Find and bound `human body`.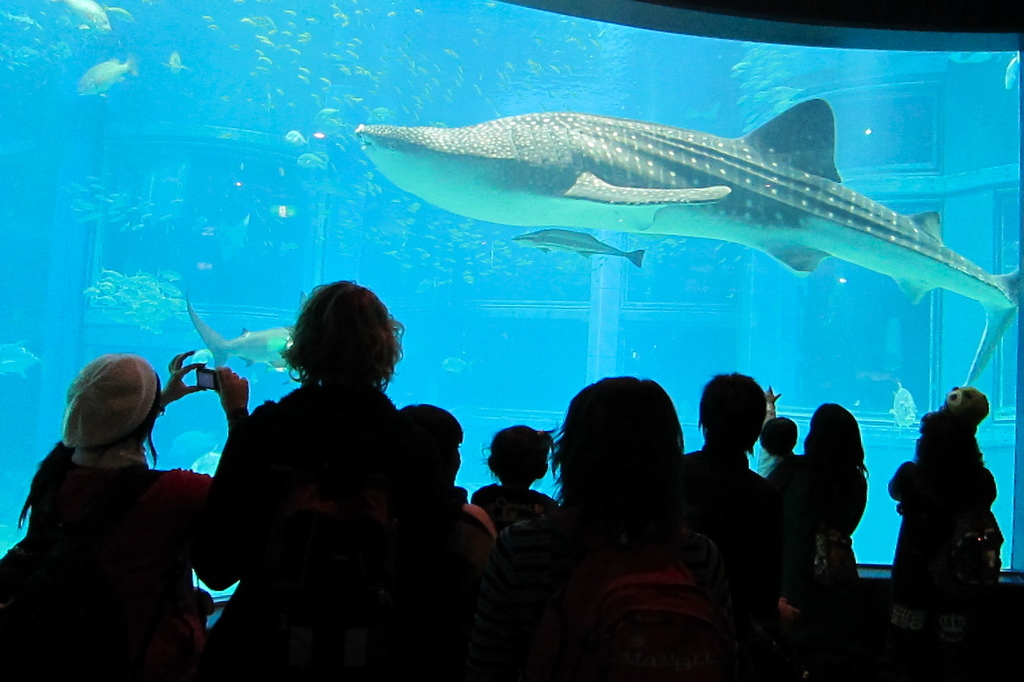
Bound: [679, 364, 774, 574].
